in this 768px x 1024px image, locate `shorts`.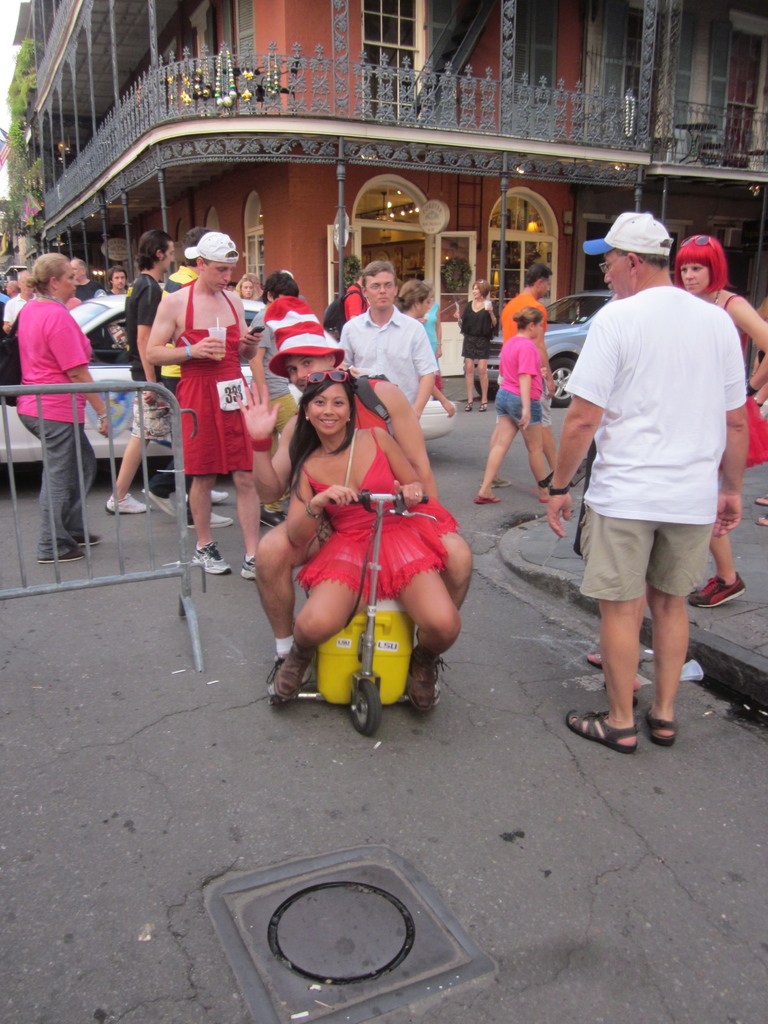
Bounding box: {"x1": 131, "y1": 385, "x2": 170, "y2": 443}.
